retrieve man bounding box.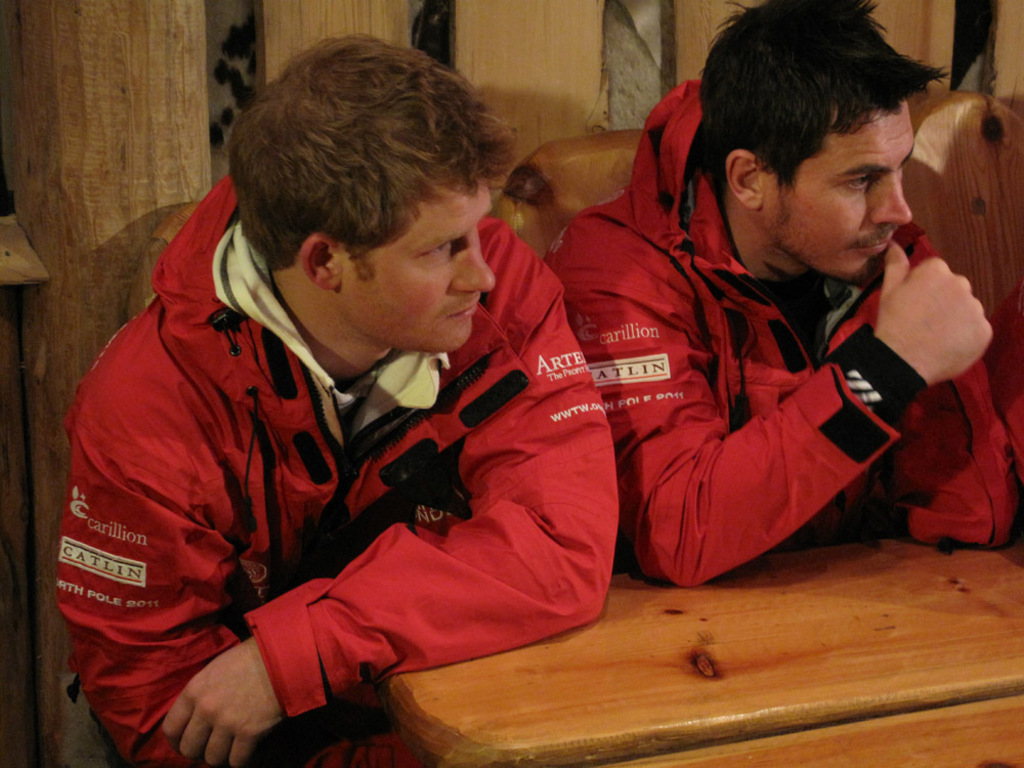
Bounding box: l=540, t=0, r=1023, b=588.
